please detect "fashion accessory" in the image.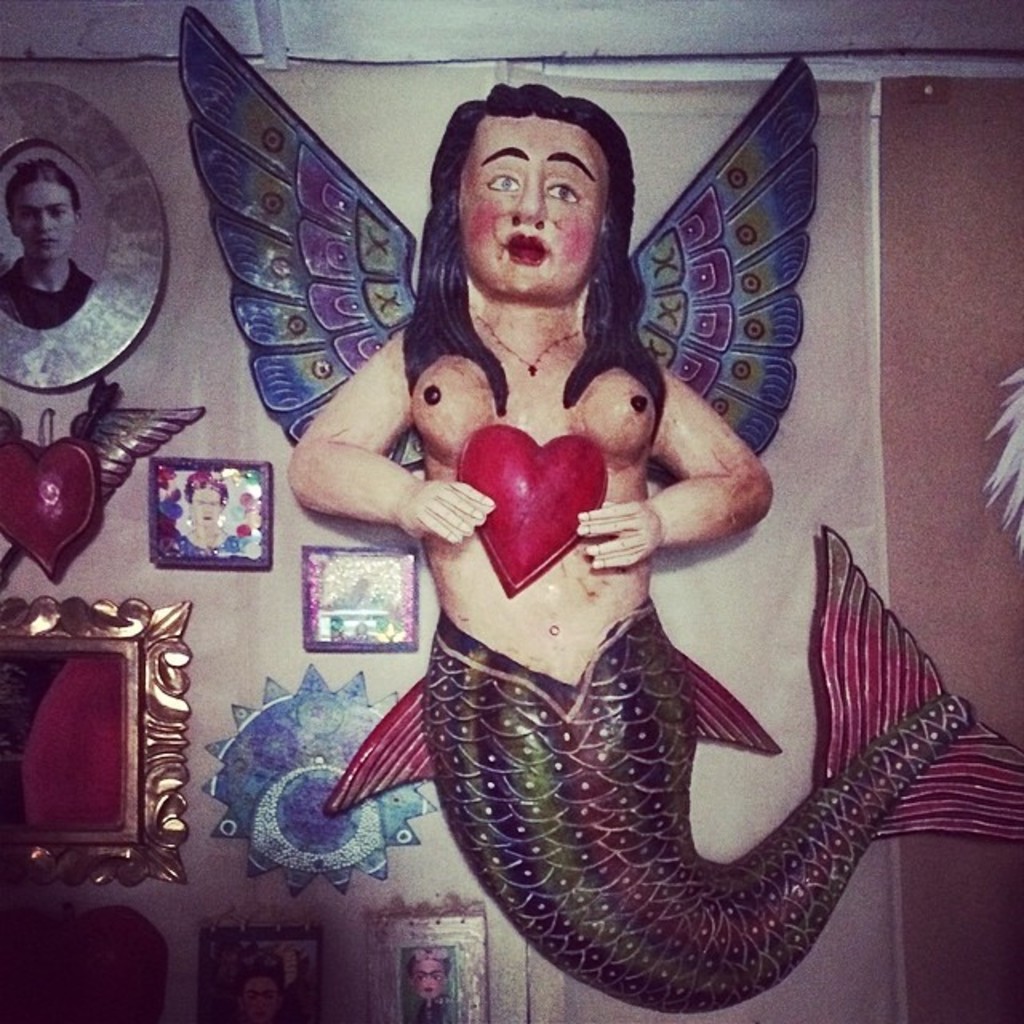
(474,317,581,381).
